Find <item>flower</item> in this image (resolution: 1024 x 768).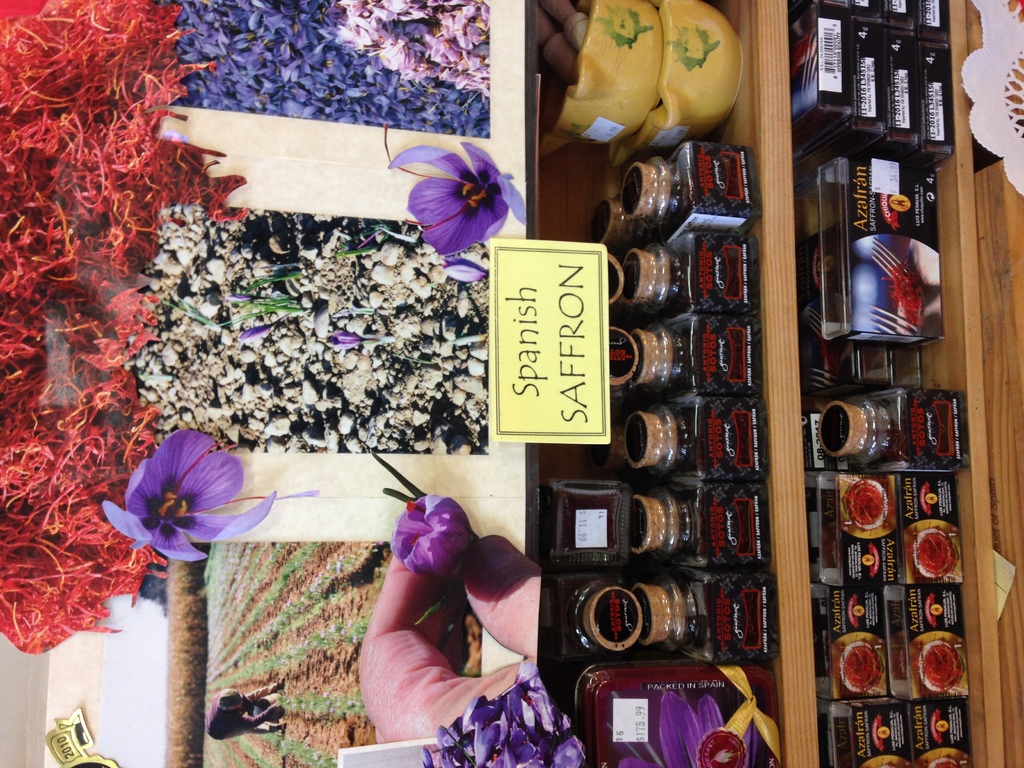
(x1=385, y1=140, x2=521, y2=262).
